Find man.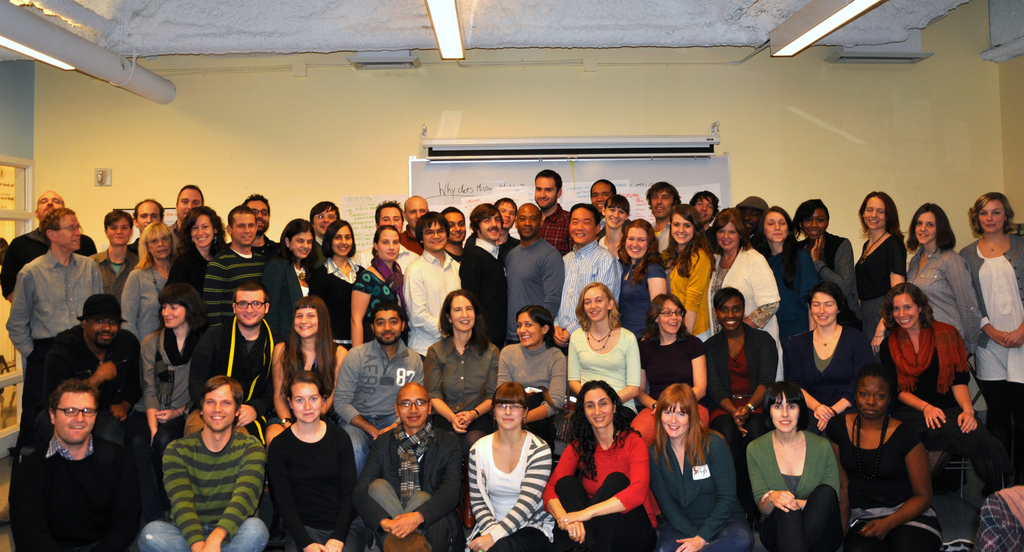
[x1=136, y1=374, x2=268, y2=551].
